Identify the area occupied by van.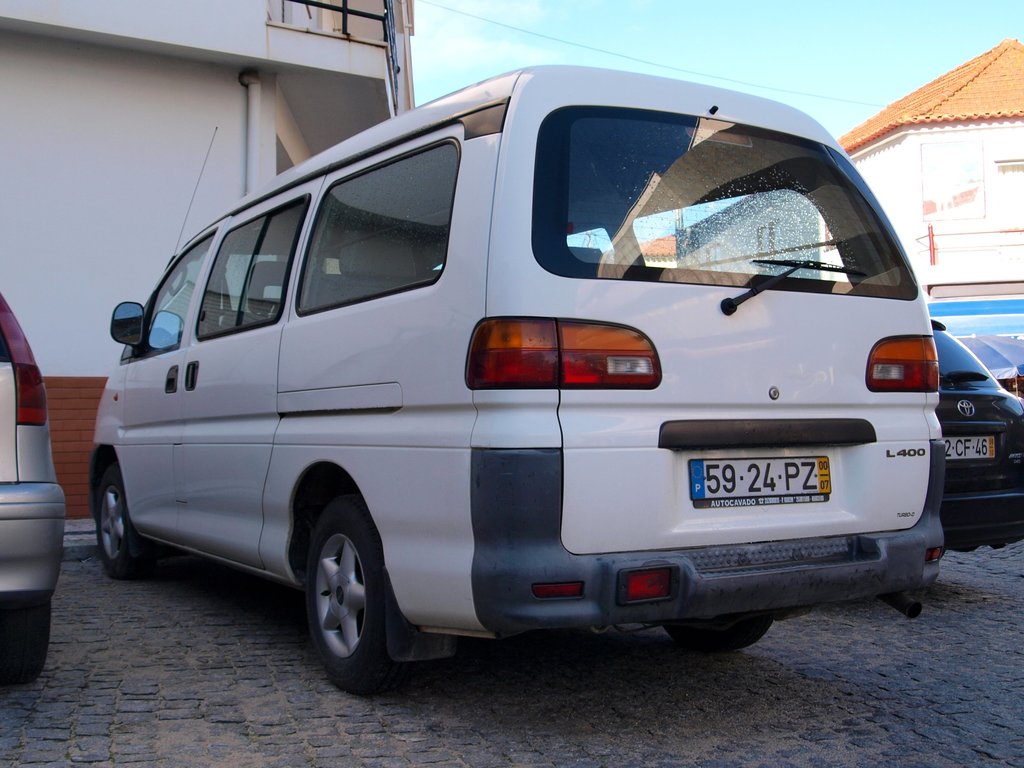
Area: BBox(84, 61, 948, 697).
